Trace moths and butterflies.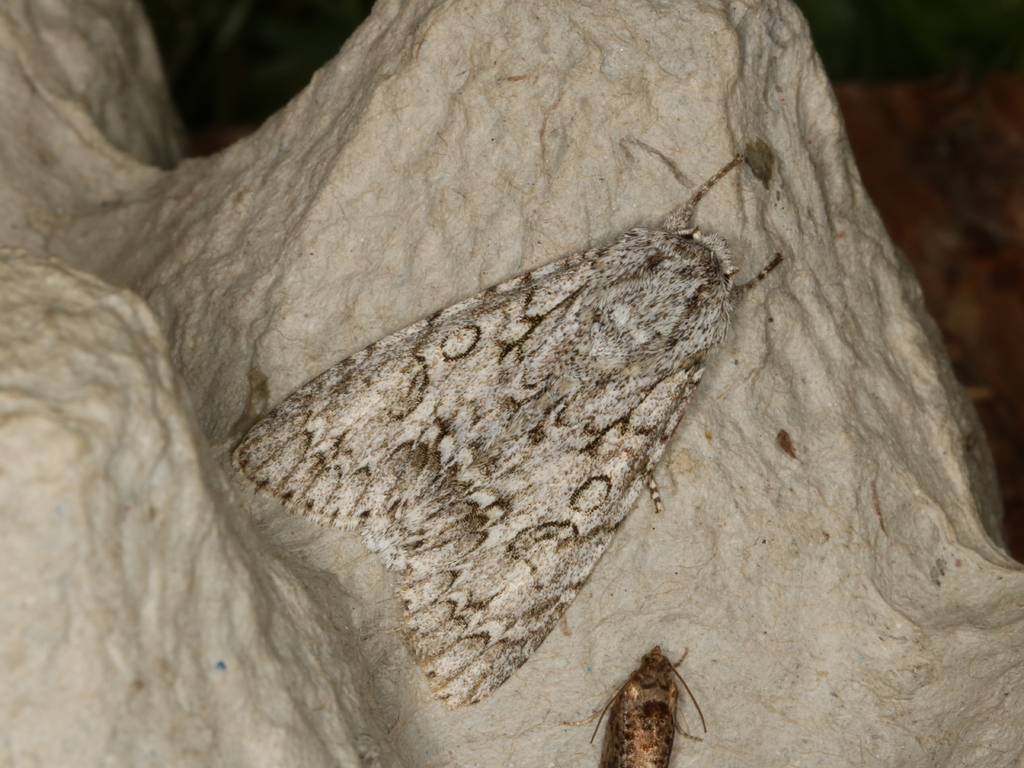
Traced to 561,642,709,767.
